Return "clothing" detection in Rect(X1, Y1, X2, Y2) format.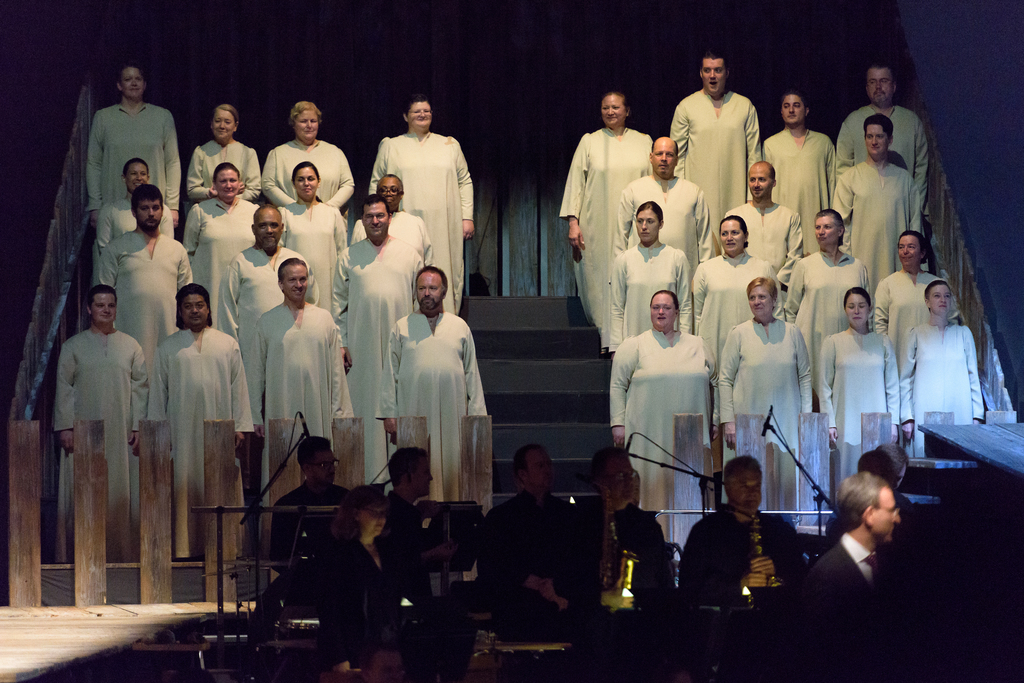
Rect(100, 195, 180, 241).
